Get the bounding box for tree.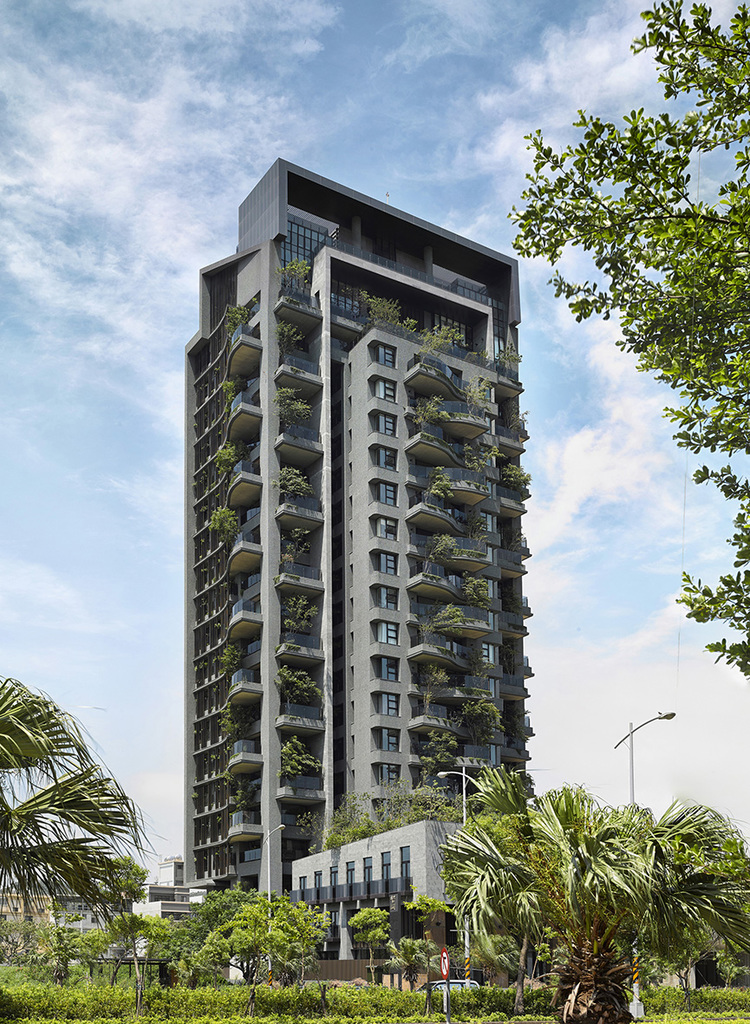
BBox(505, 0, 749, 677).
